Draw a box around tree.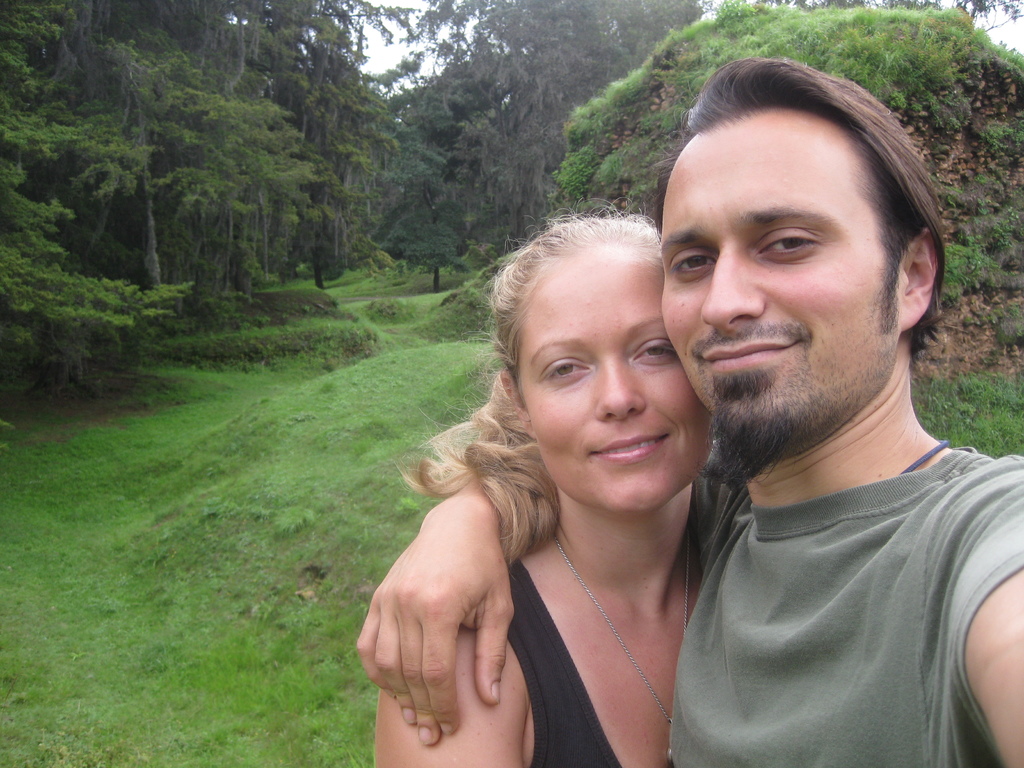
[376,91,480,288].
